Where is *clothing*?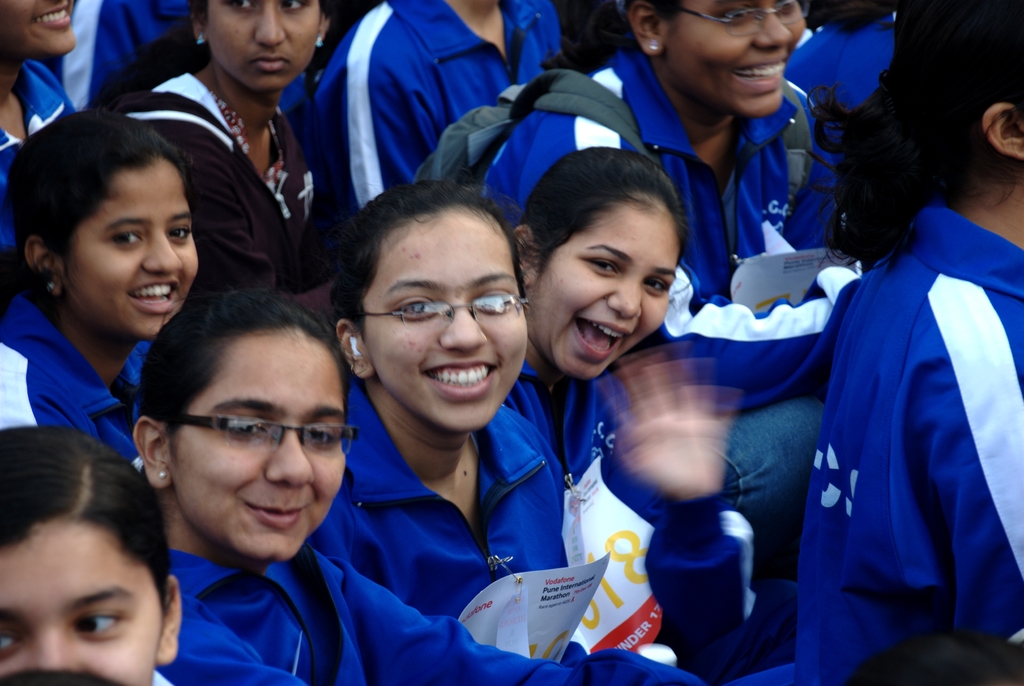
791:17:892:129.
